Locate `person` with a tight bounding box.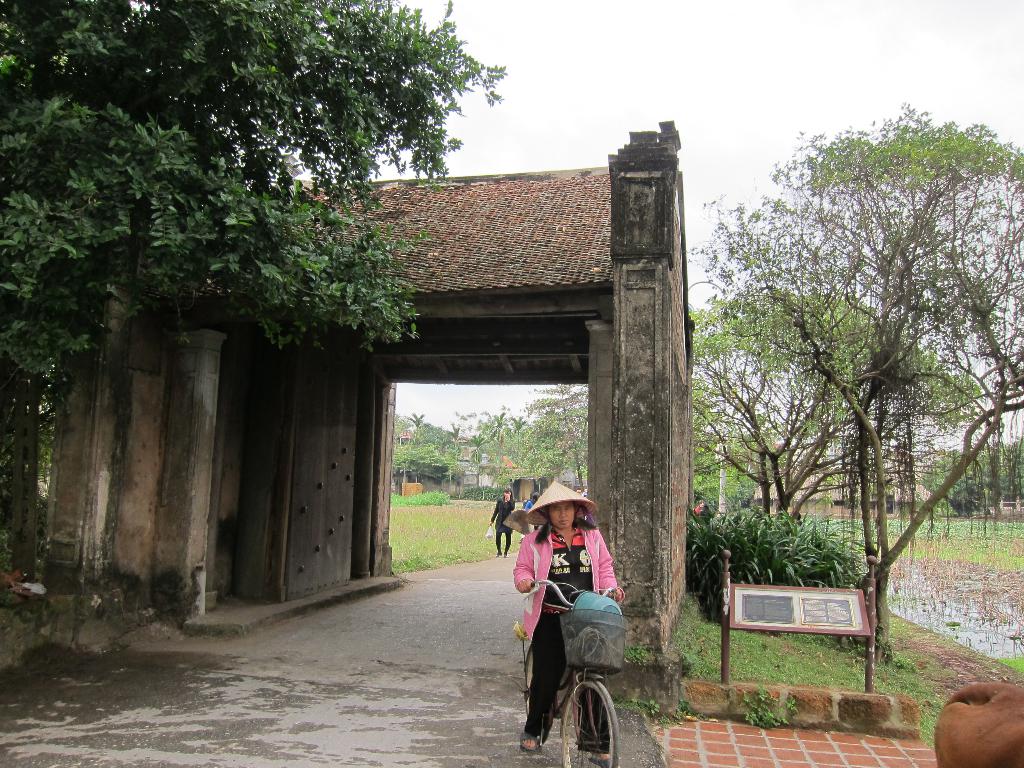
l=492, t=484, r=518, b=561.
